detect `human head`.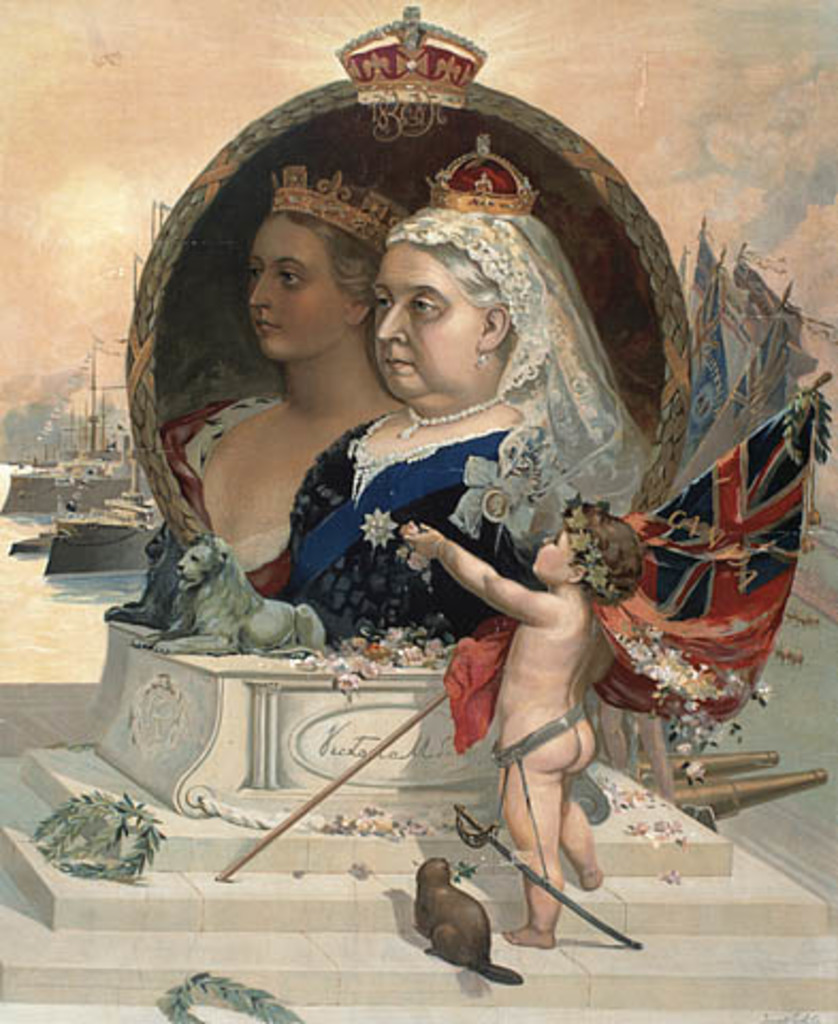
Detected at [x1=352, y1=190, x2=518, y2=388].
